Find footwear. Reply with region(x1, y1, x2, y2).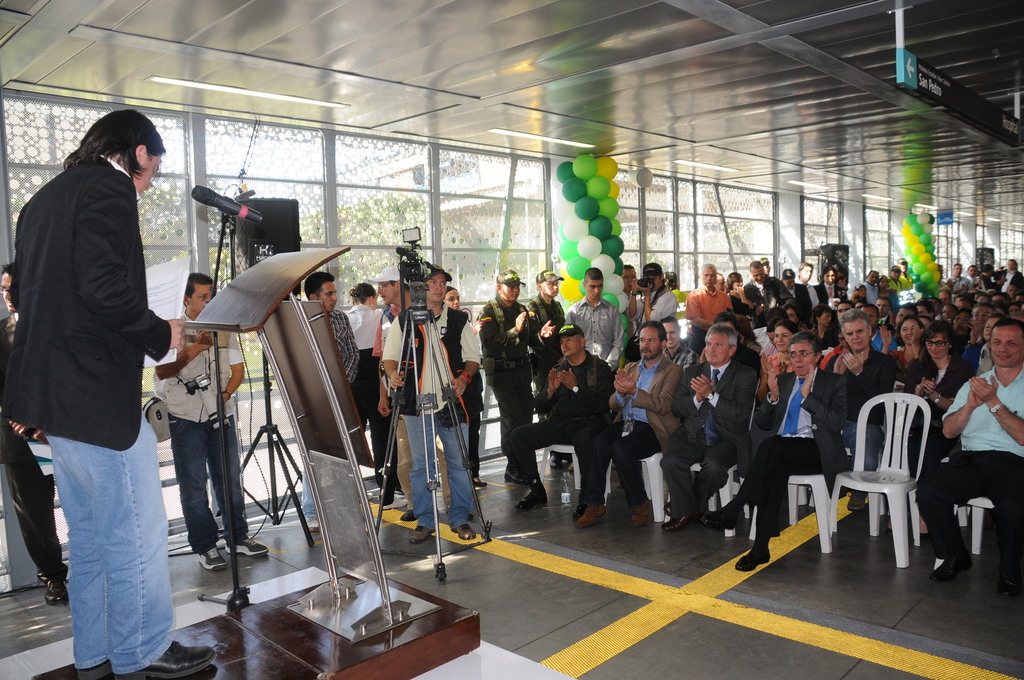
region(397, 508, 417, 523).
